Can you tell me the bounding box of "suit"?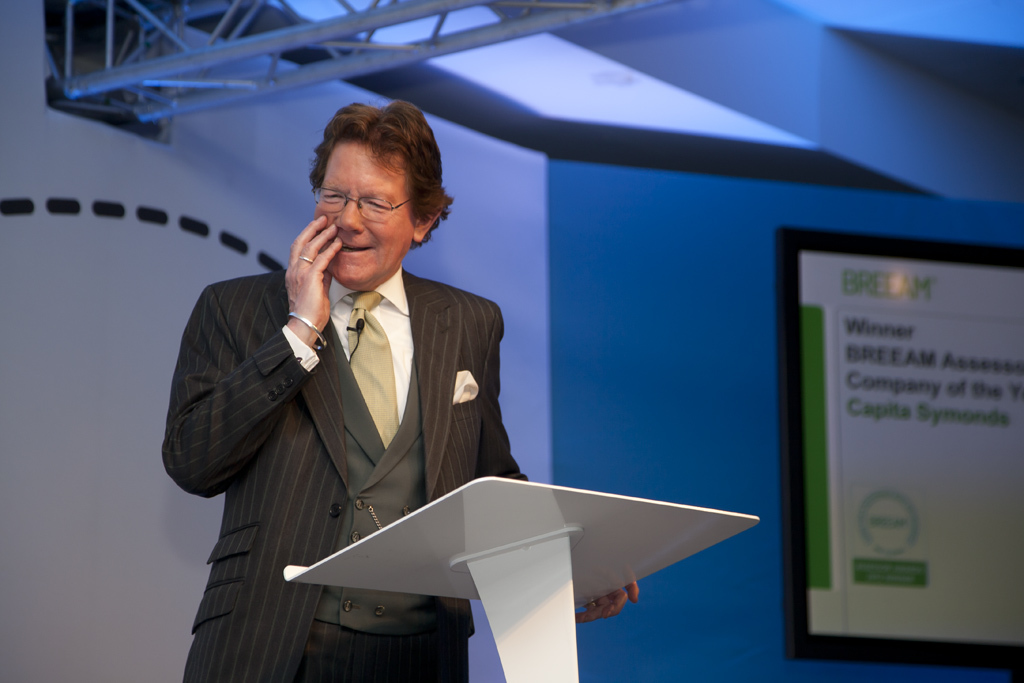
BBox(162, 187, 538, 654).
